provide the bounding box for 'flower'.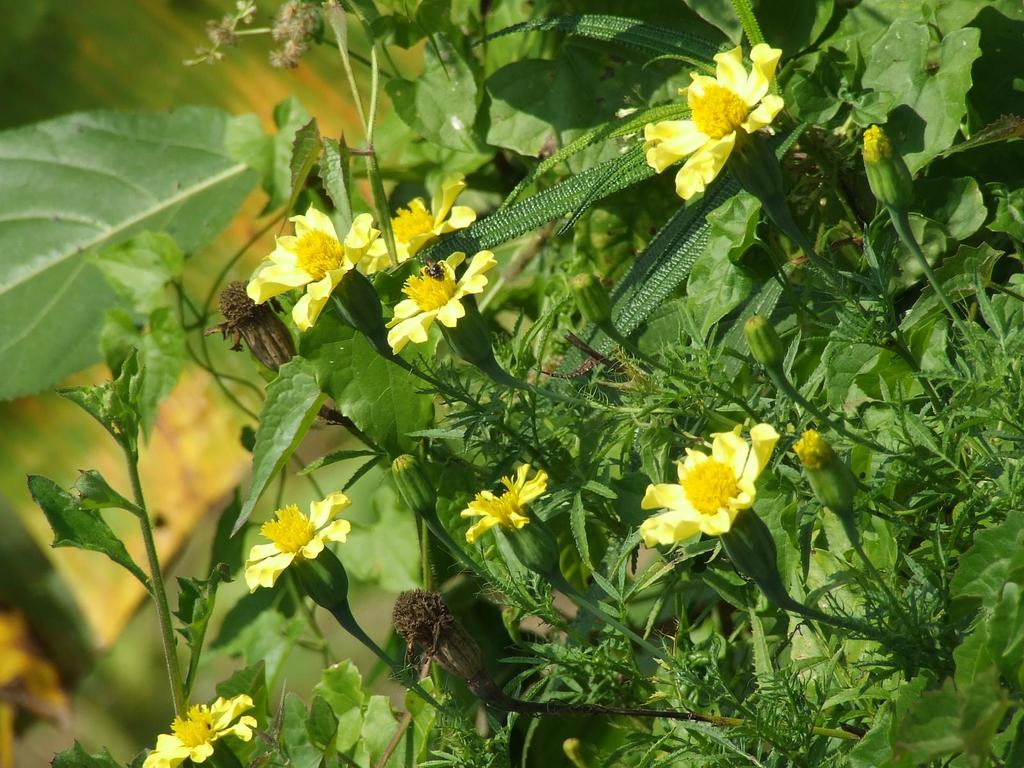
(left=464, top=464, right=559, bottom=545).
